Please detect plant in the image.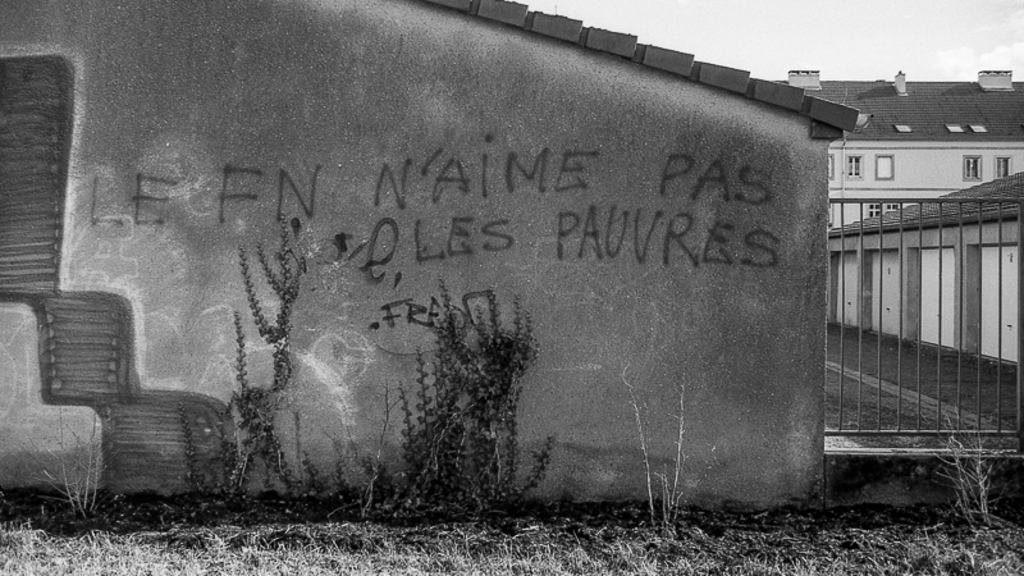
region(40, 403, 115, 527).
